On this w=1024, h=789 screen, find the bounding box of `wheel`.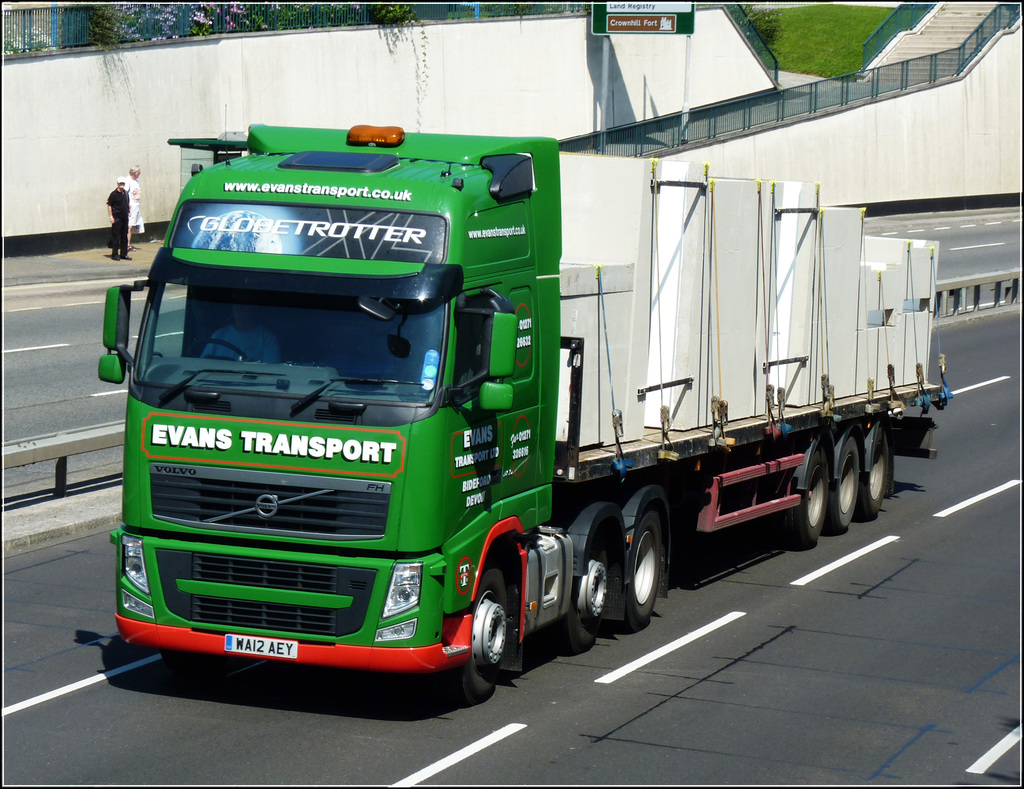
Bounding box: 444:557:520:709.
